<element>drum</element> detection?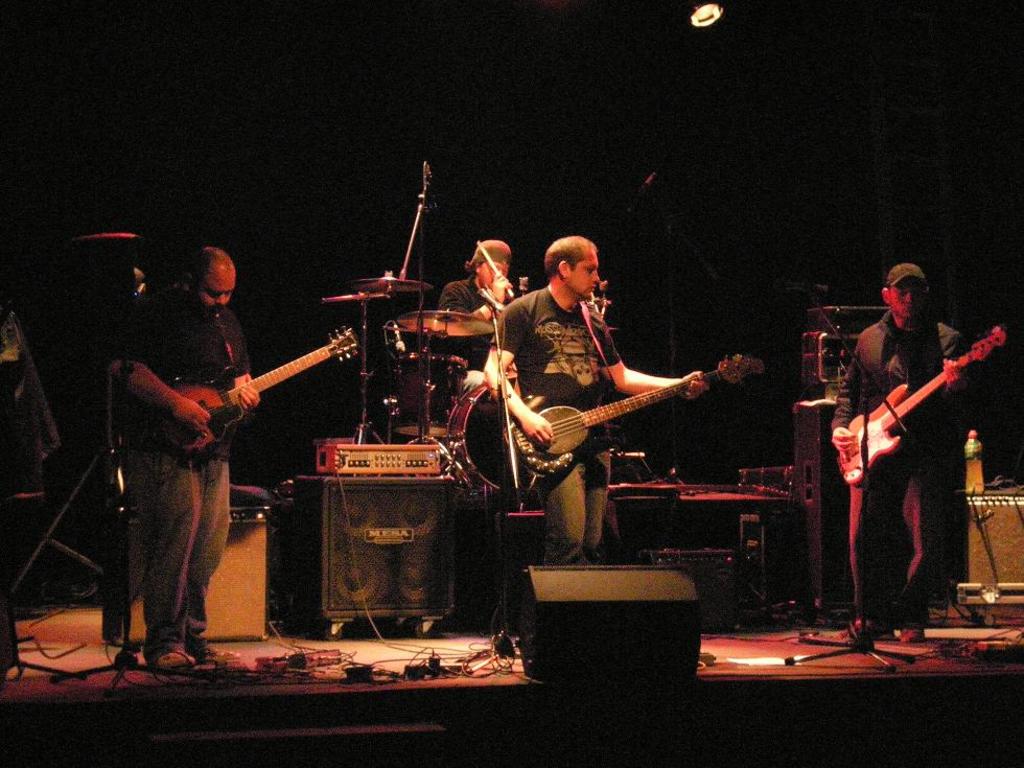
<region>447, 373, 535, 490</region>
